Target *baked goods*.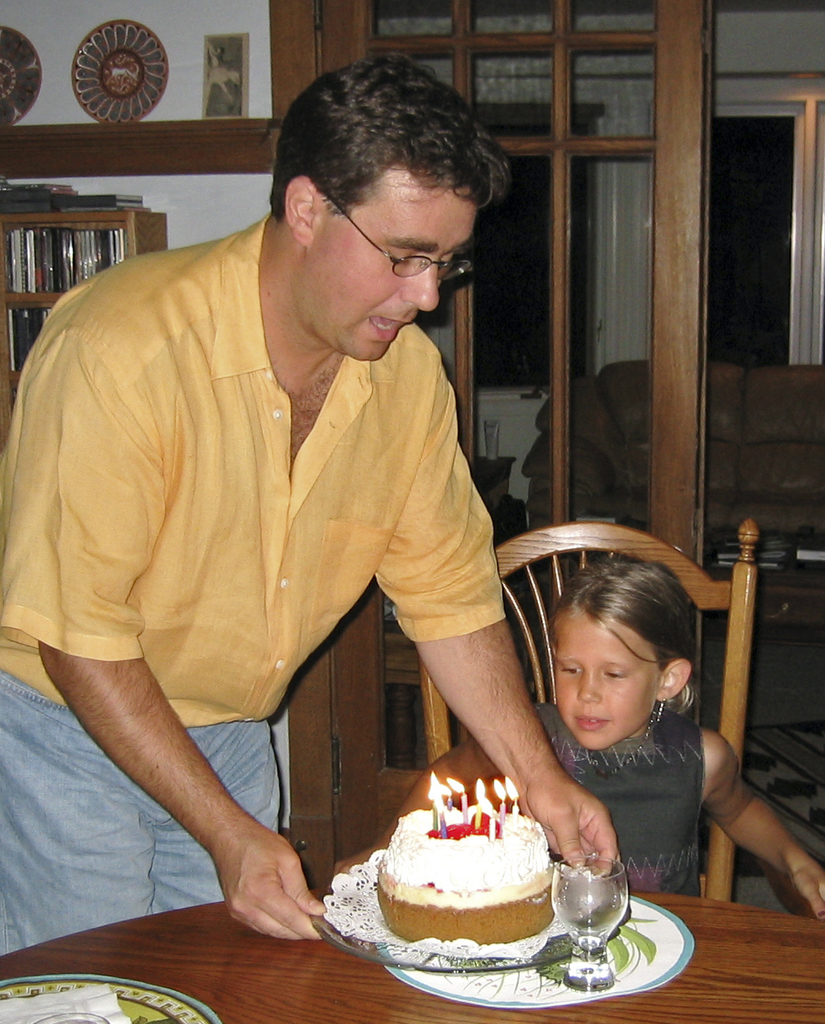
Target region: (373, 799, 556, 941).
